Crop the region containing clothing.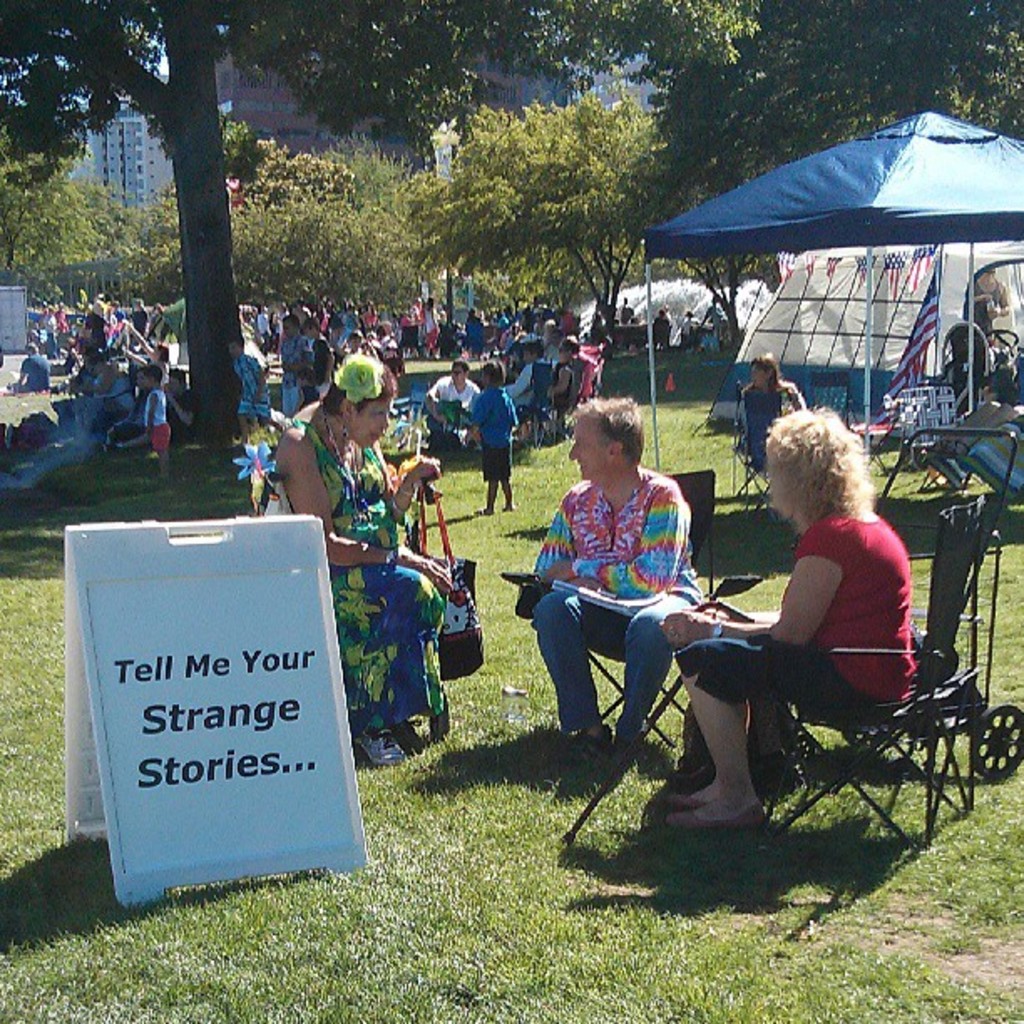
Crop region: (x1=736, y1=487, x2=939, y2=726).
